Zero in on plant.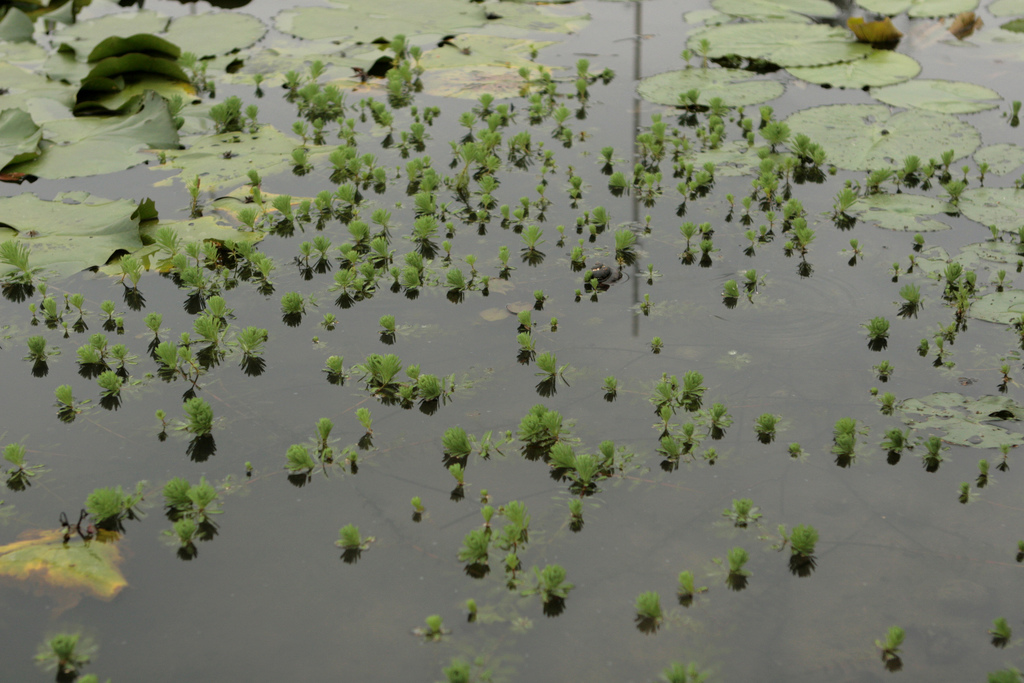
Zeroed in: bbox=(358, 216, 388, 261).
